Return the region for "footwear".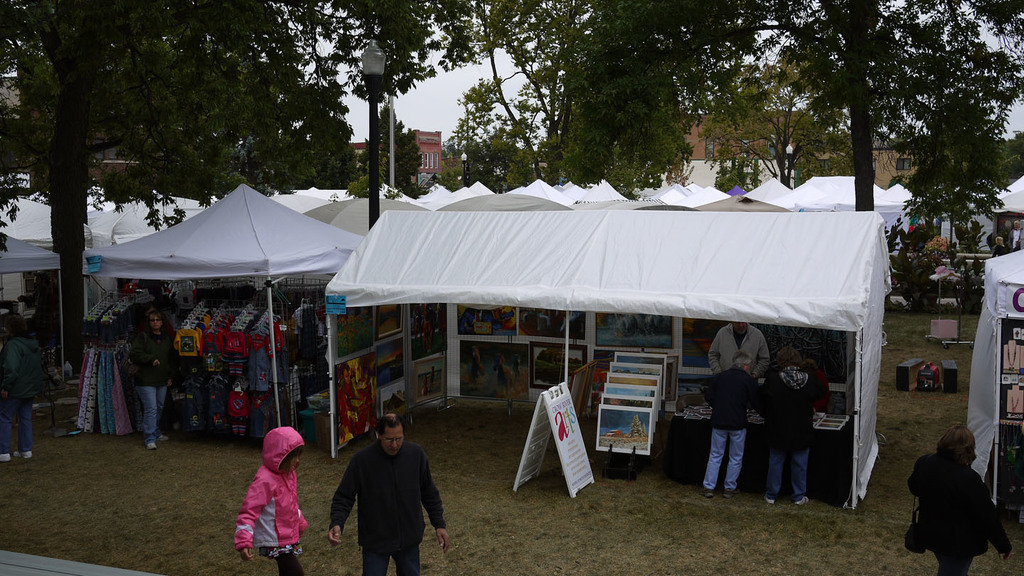
bbox=(144, 442, 159, 452).
